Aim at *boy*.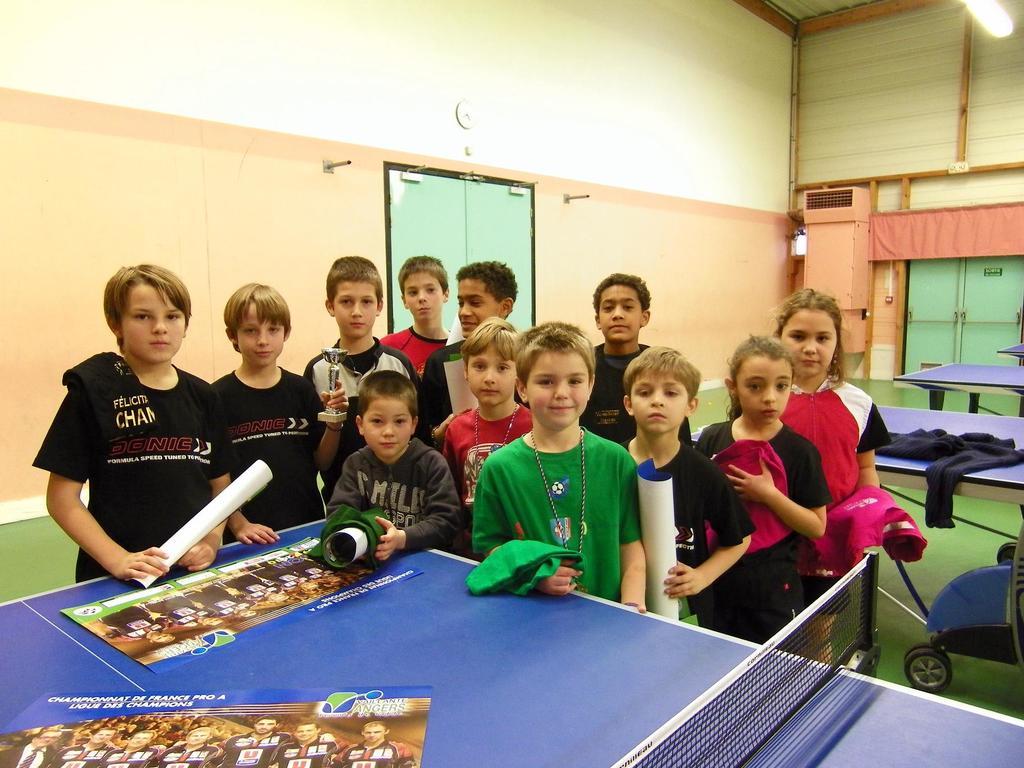
Aimed at <bbox>375, 256, 449, 378</bbox>.
